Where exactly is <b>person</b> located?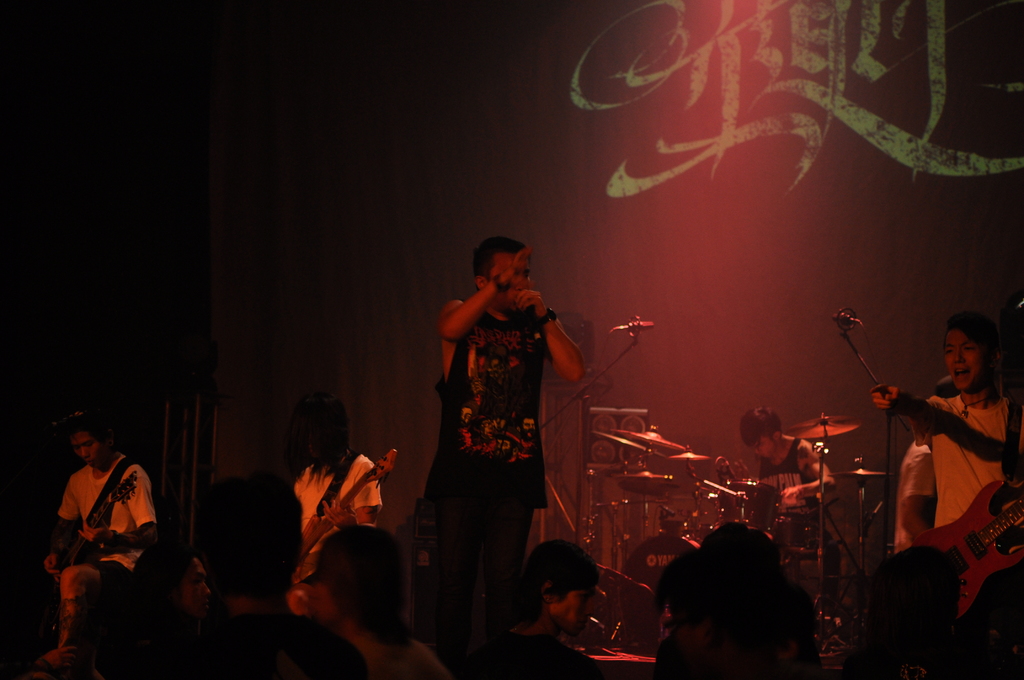
Its bounding box is pyautogui.locateOnScreen(284, 392, 389, 585).
